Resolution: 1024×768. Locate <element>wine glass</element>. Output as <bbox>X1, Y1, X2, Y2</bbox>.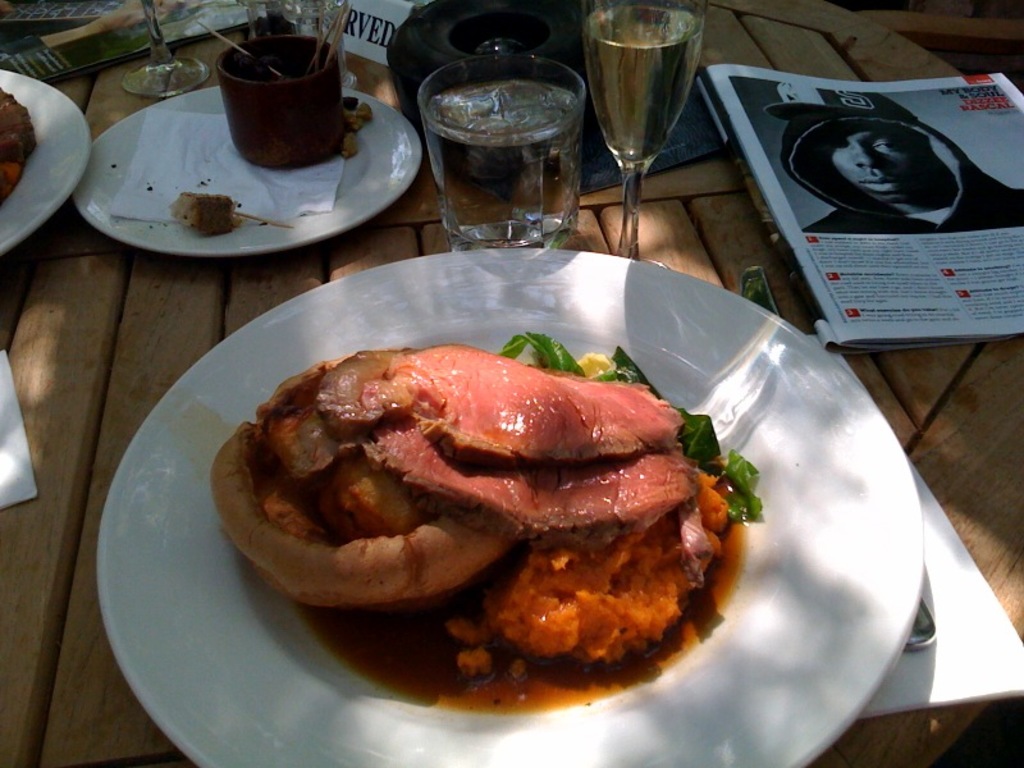
<bbox>579, 0, 714, 270</bbox>.
